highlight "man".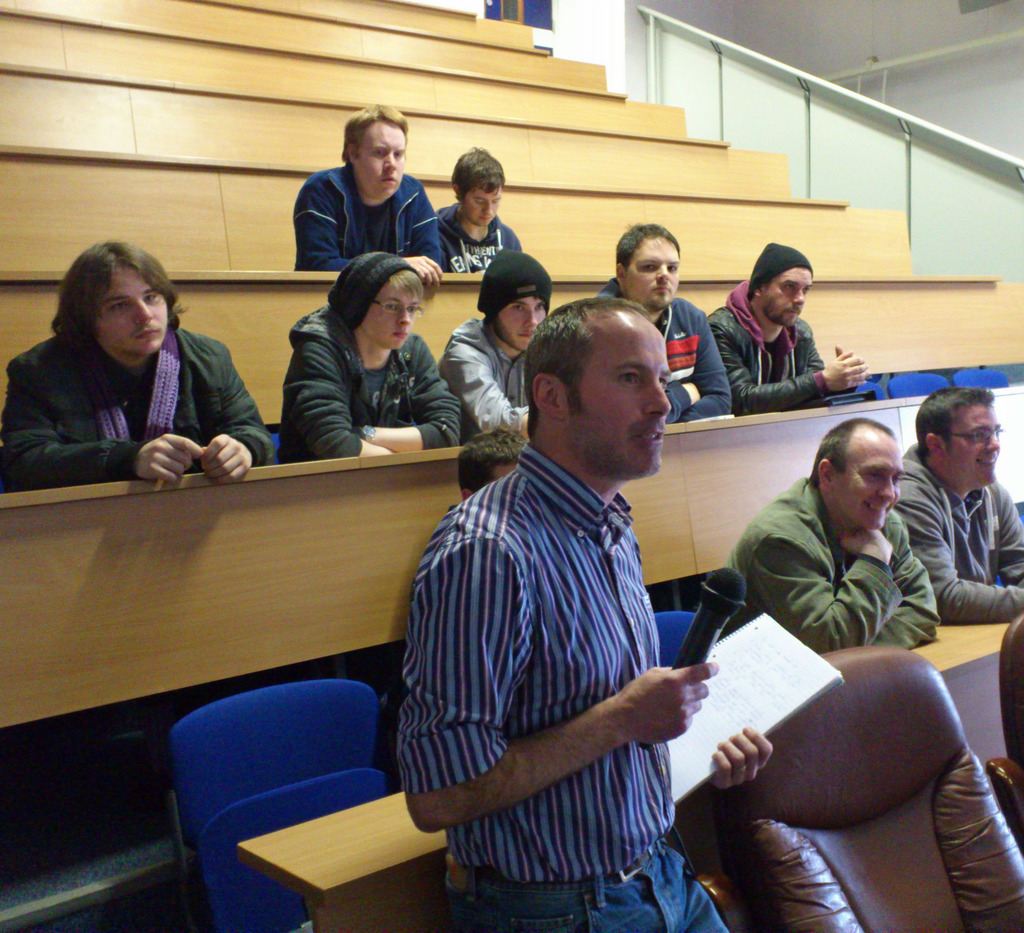
Highlighted region: bbox=(389, 258, 741, 908).
